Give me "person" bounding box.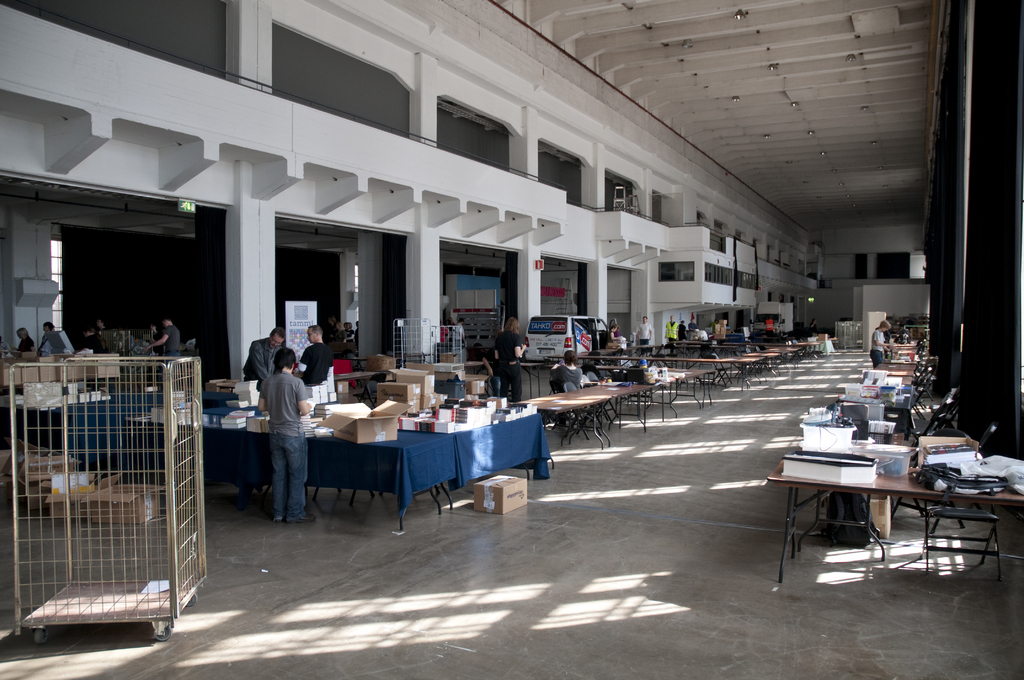
pyautogui.locateOnScreen(636, 312, 653, 358).
